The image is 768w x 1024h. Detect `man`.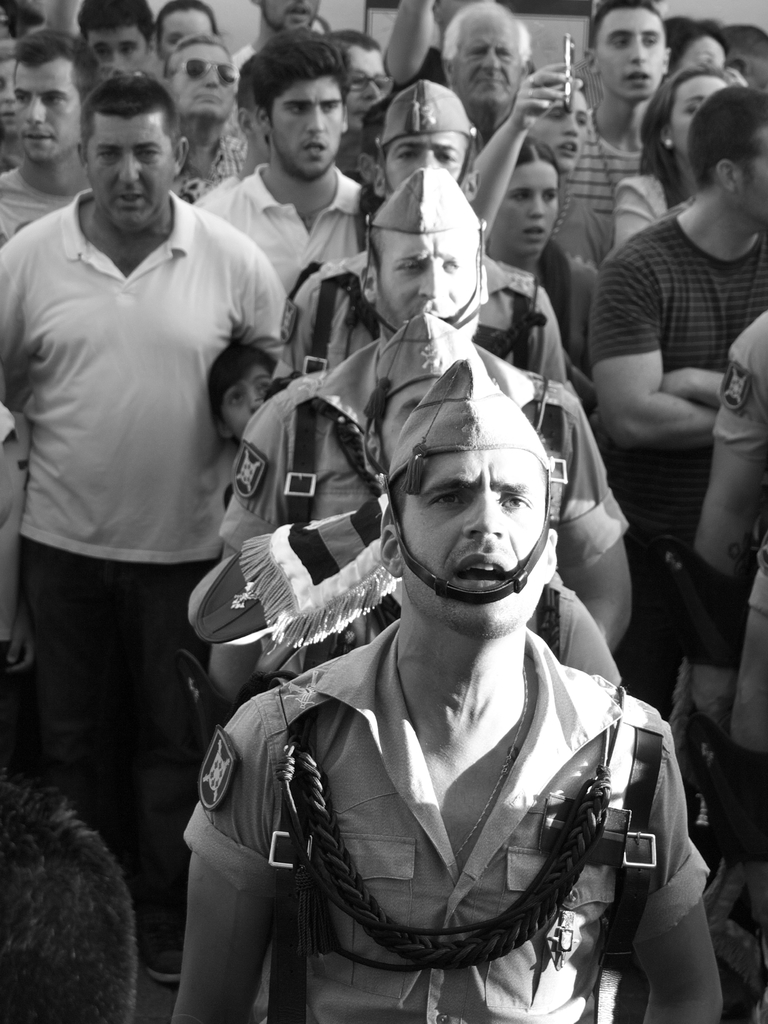
Detection: <box>0,63,284,982</box>.
